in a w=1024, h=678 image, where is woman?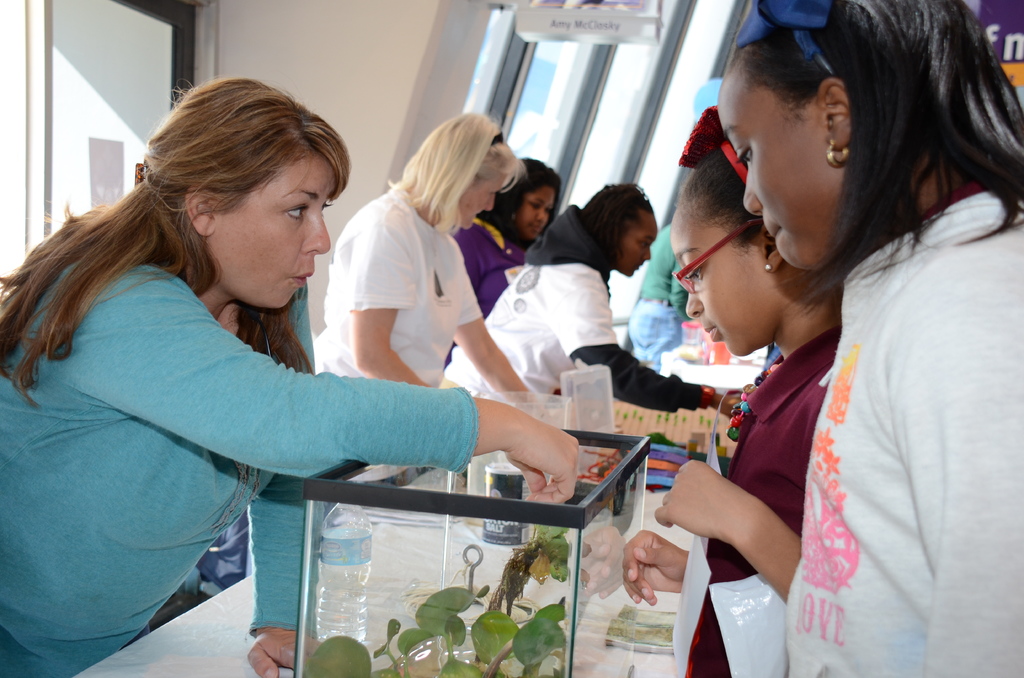
445, 156, 572, 367.
